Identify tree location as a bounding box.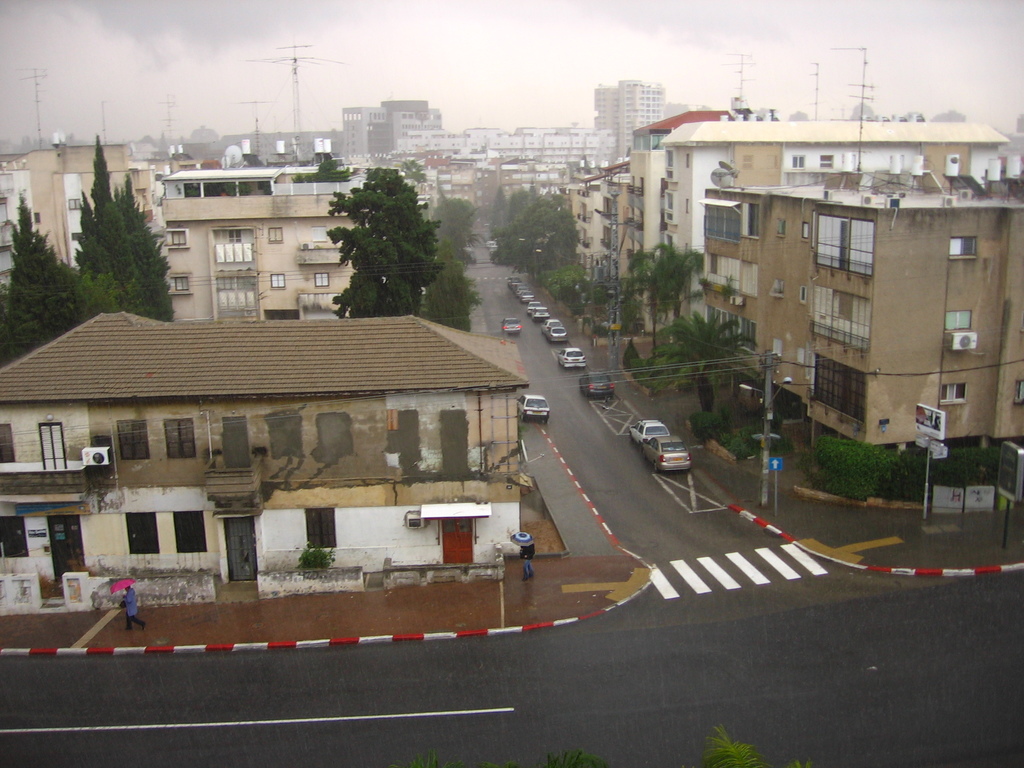
crop(612, 240, 707, 317).
